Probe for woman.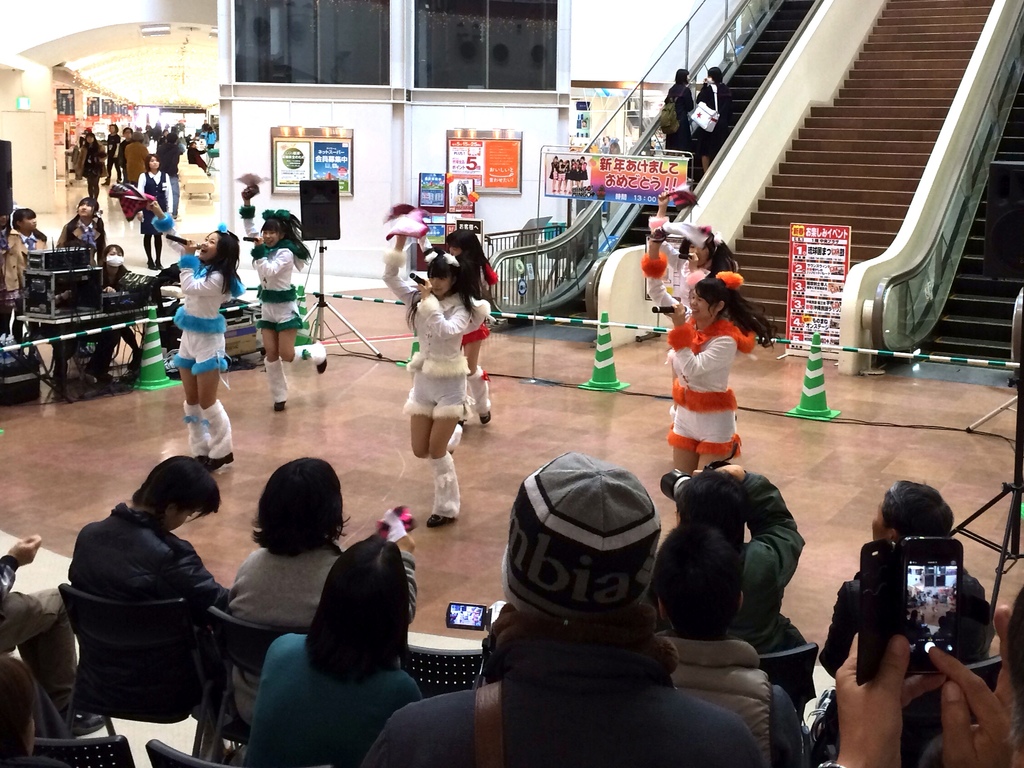
Probe result: crop(74, 129, 100, 194).
